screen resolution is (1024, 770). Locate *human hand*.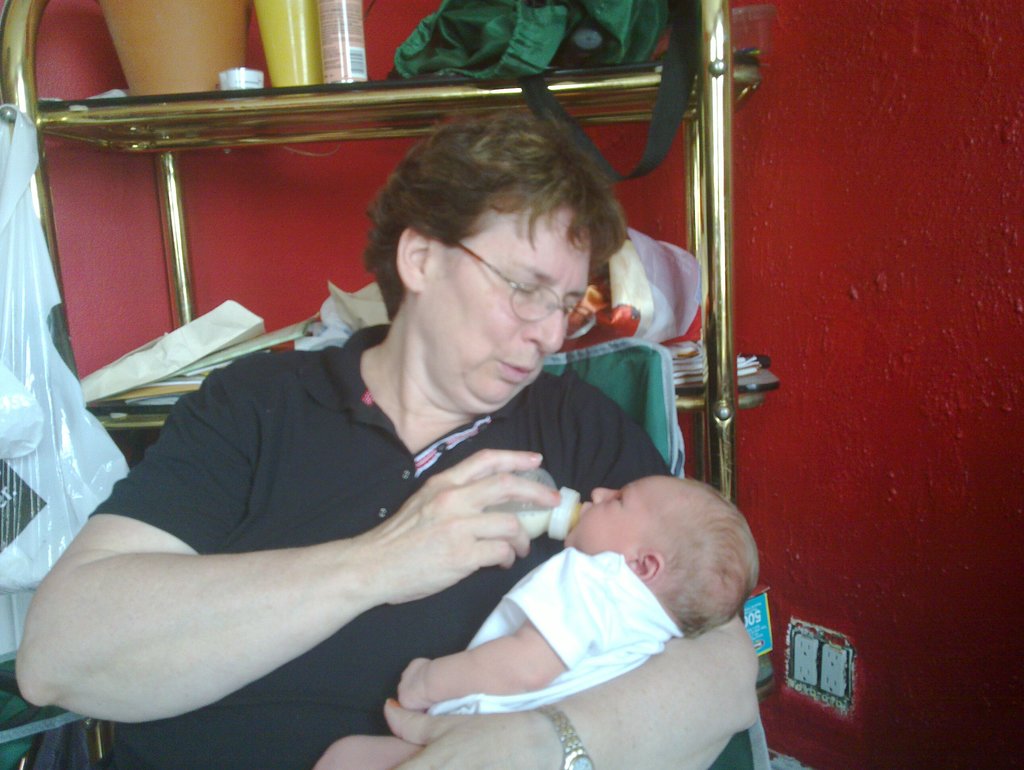
left=384, top=696, right=557, bottom=769.
